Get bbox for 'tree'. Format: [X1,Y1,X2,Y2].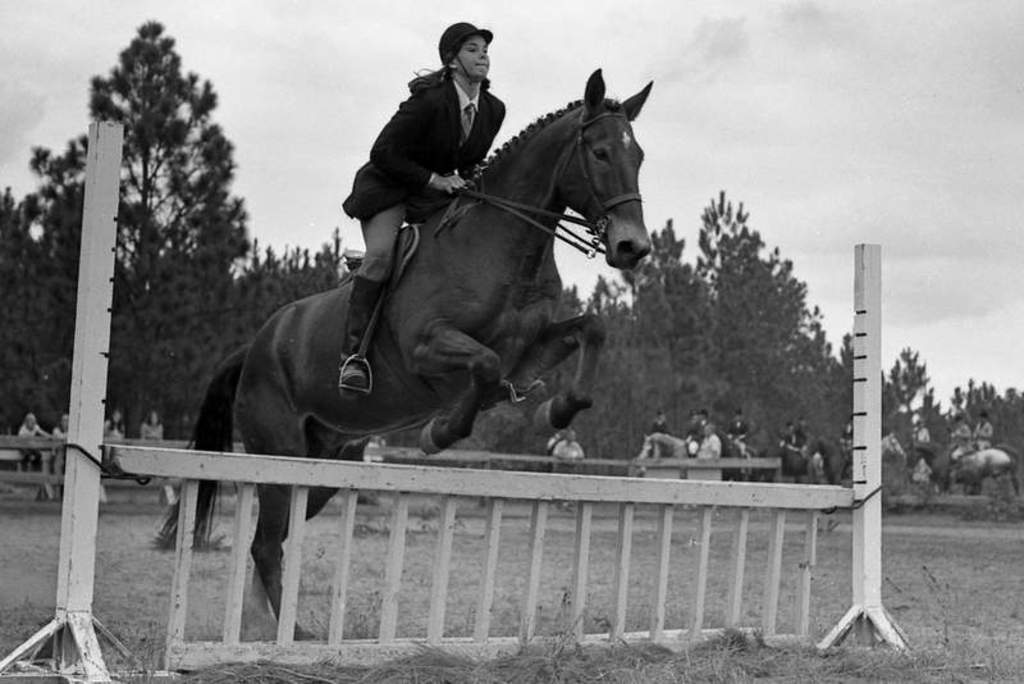
[612,216,741,474].
